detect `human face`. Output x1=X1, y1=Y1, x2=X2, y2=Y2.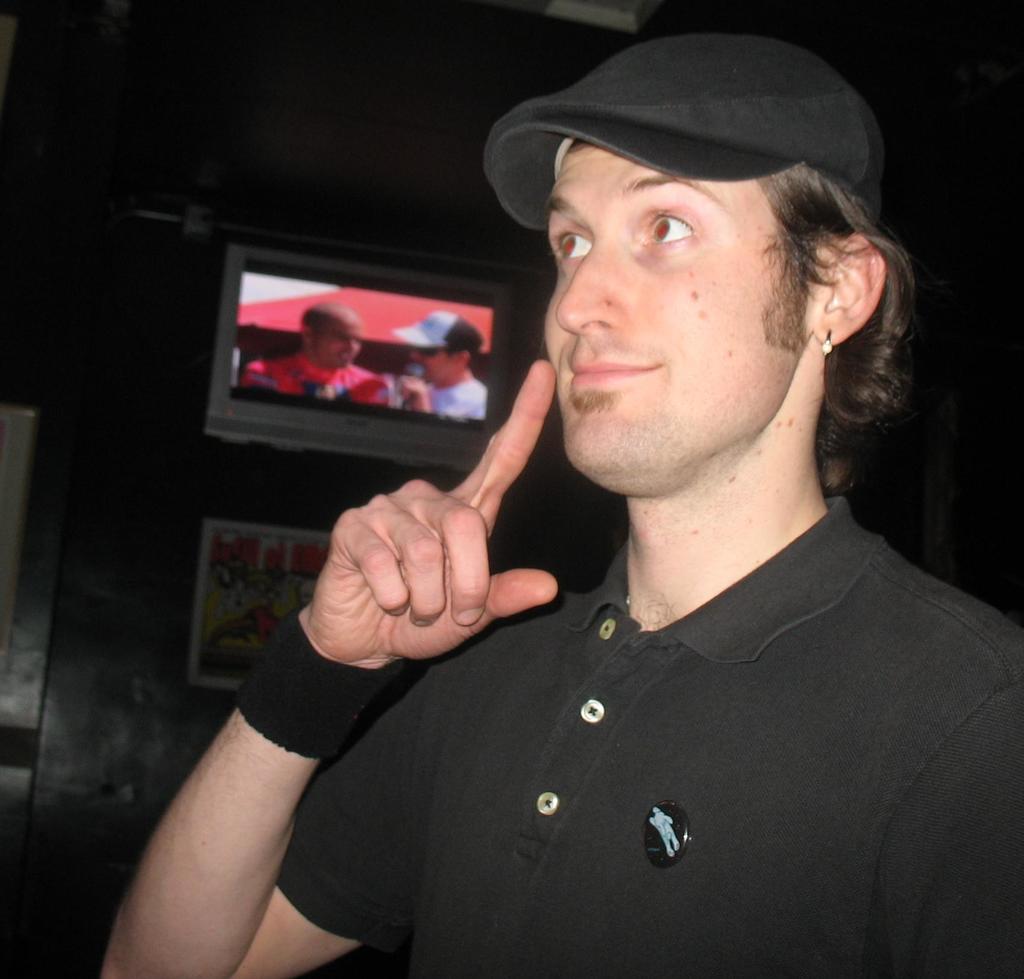
x1=408, y1=354, x2=460, y2=384.
